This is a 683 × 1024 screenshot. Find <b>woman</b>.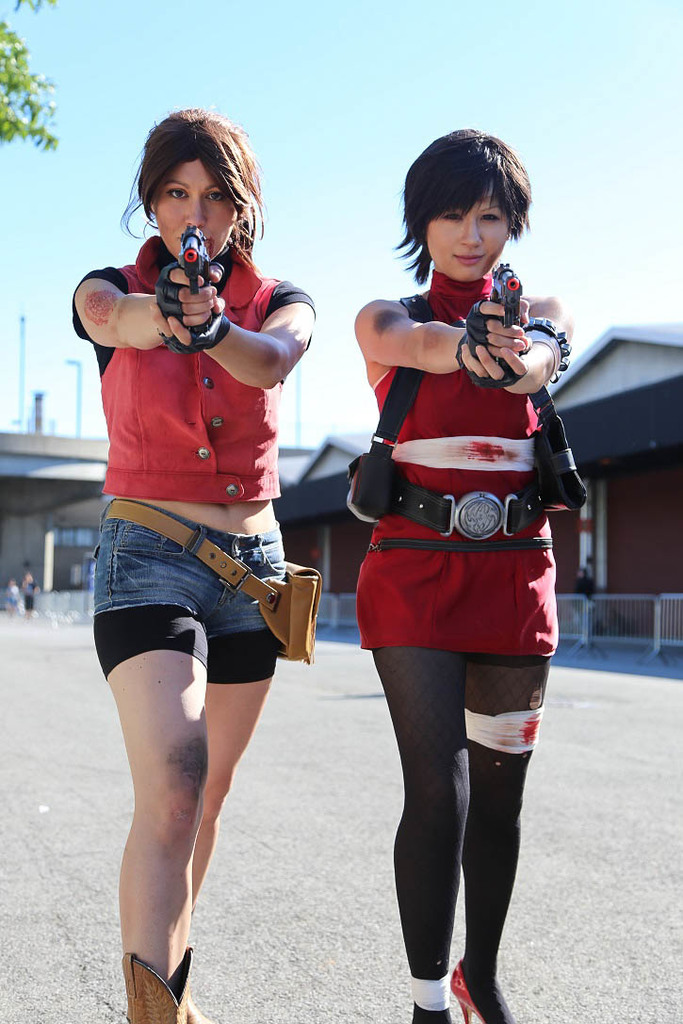
Bounding box: detection(62, 105, 338, 1000).
